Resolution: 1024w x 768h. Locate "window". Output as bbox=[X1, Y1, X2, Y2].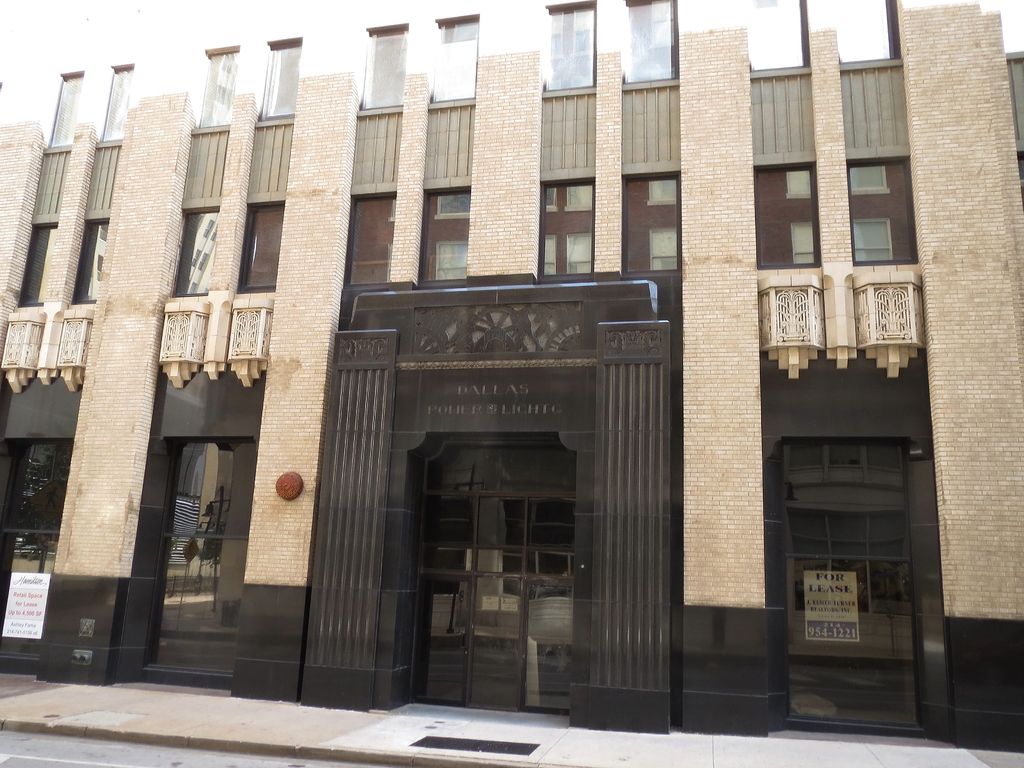
bbox=[169, 208, 220, 294].
